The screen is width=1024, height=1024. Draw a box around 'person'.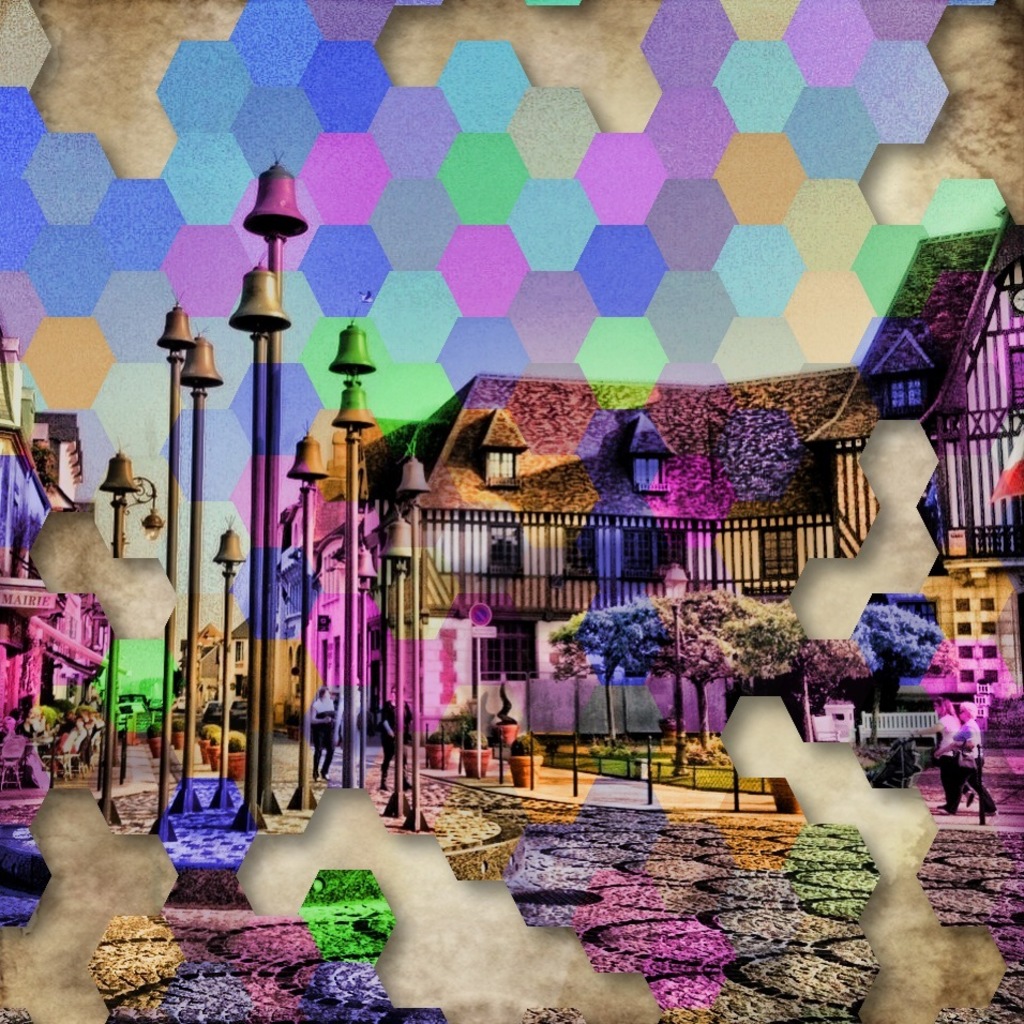
(311, 686, 335, 781).
